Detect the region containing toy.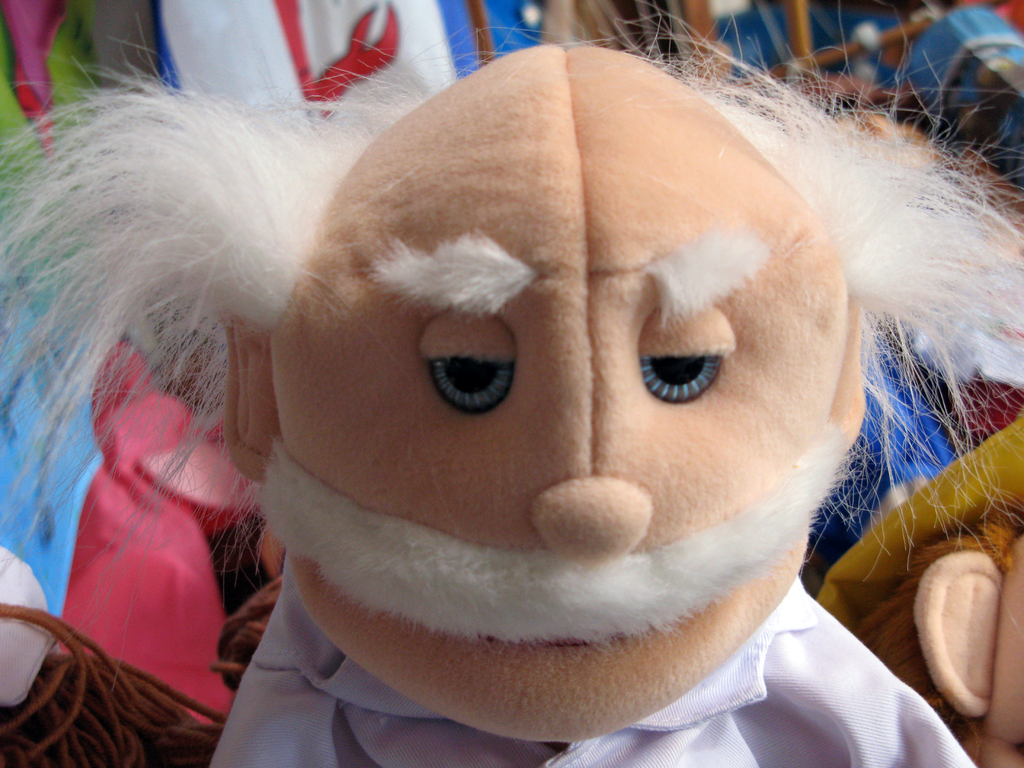
Rect(816, 420, 1023, 767).
